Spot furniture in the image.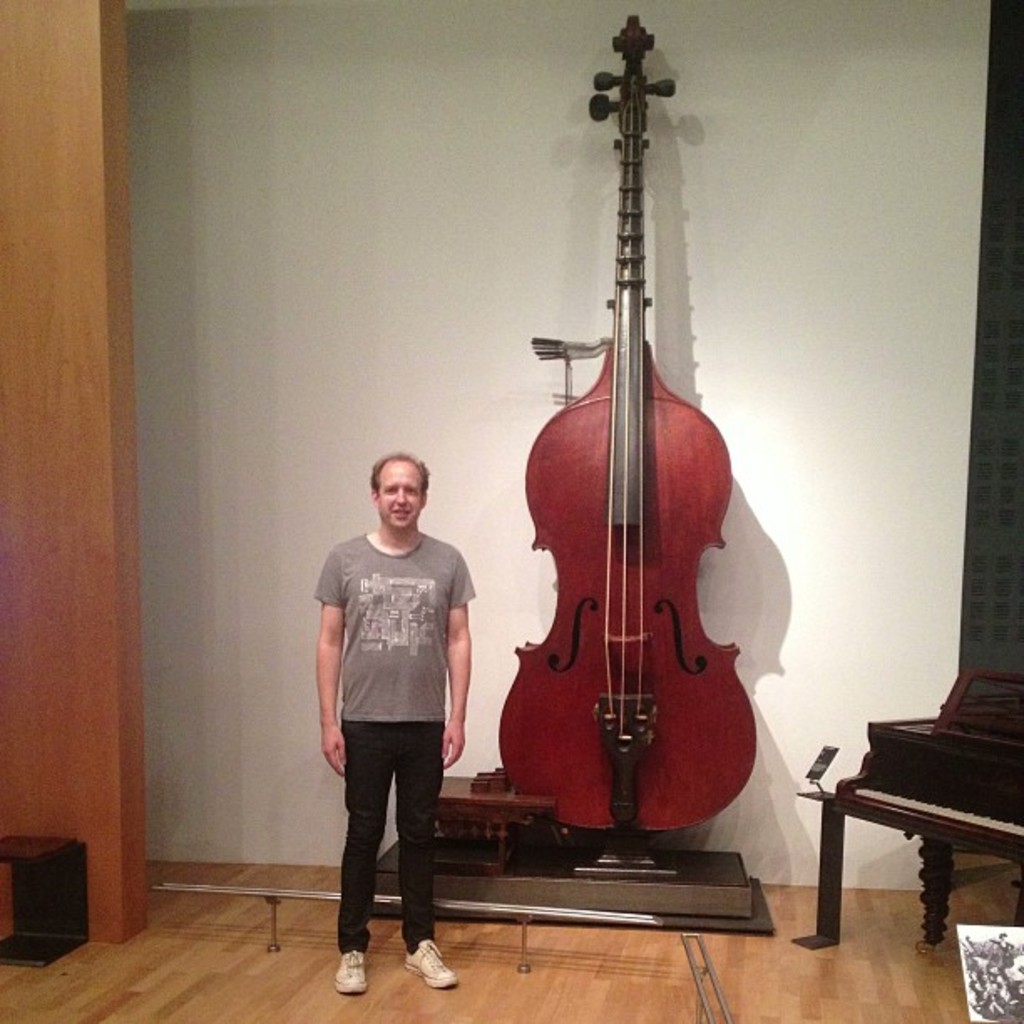
furniture found at l=0, t=837, r=90, b=965.
